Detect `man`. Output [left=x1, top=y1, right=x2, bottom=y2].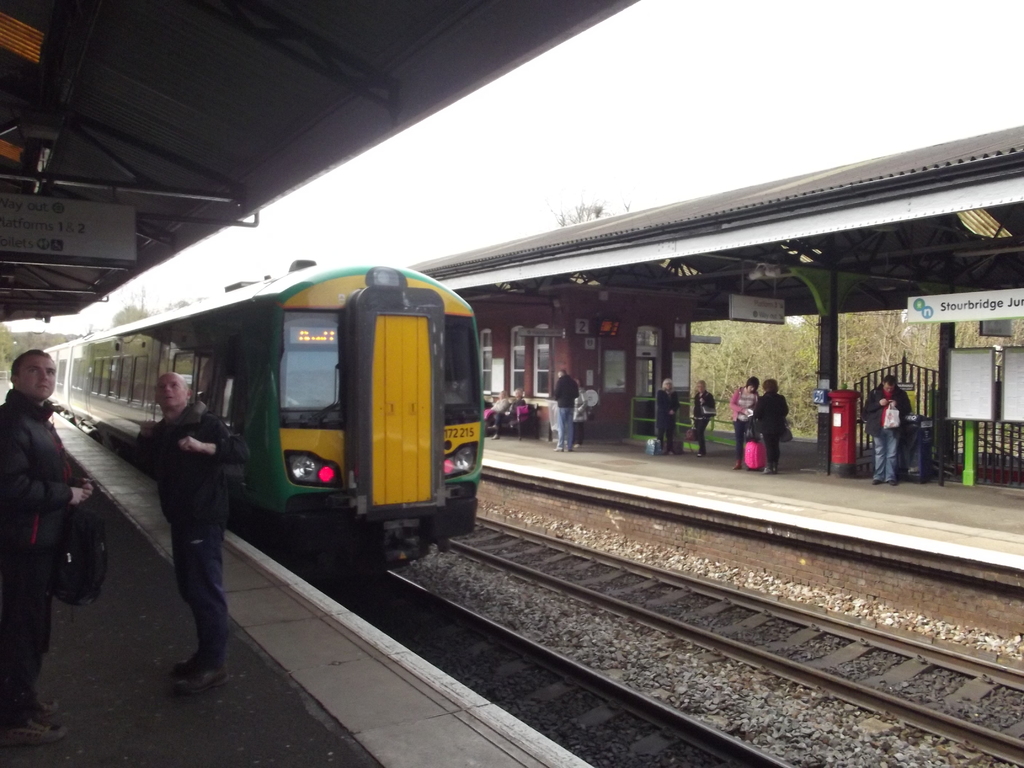
[left=138, top=360, right=248, bottom=689].
